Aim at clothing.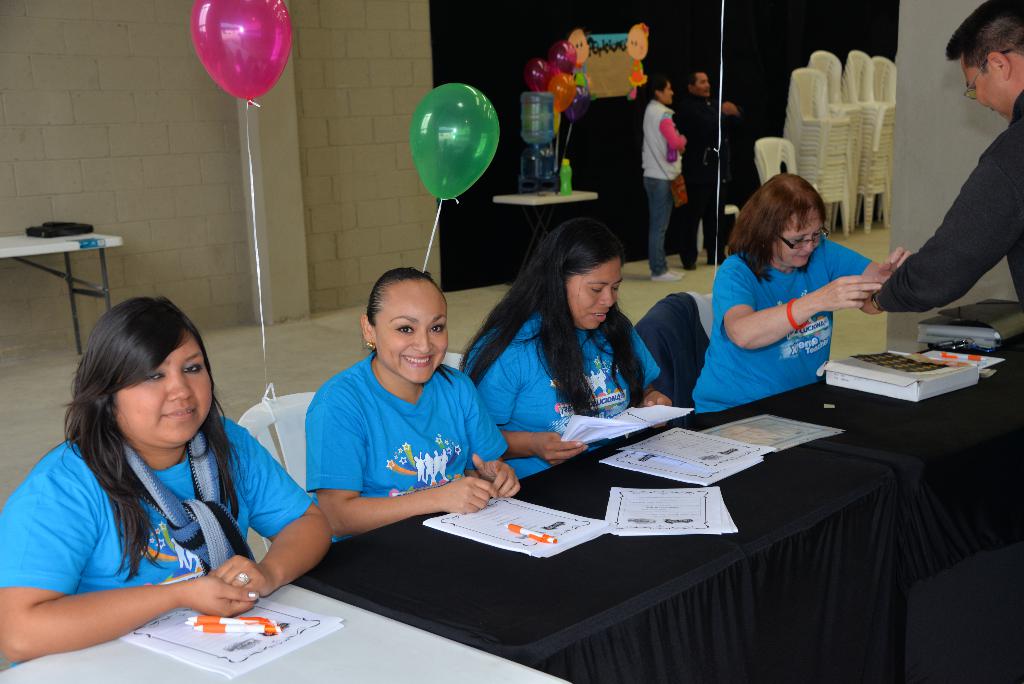
Aimed at l=464, t=313, r=660, b=475.
